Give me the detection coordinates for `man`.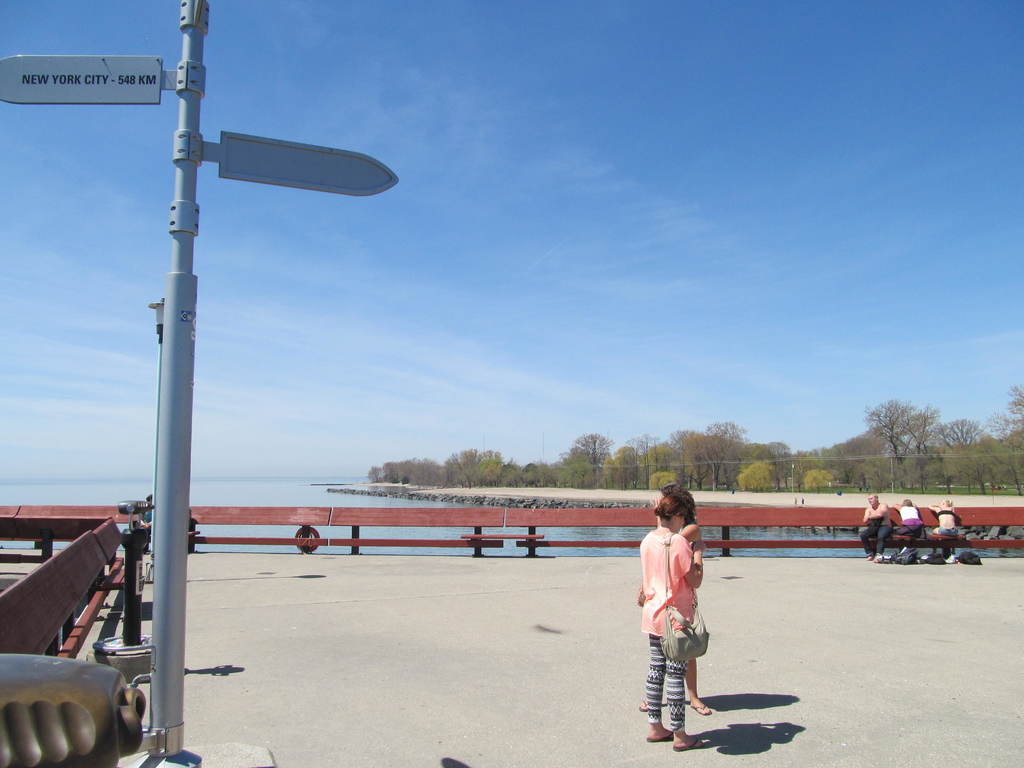
pyautogui.locateOnScreen(862, 494, 893, 559).
